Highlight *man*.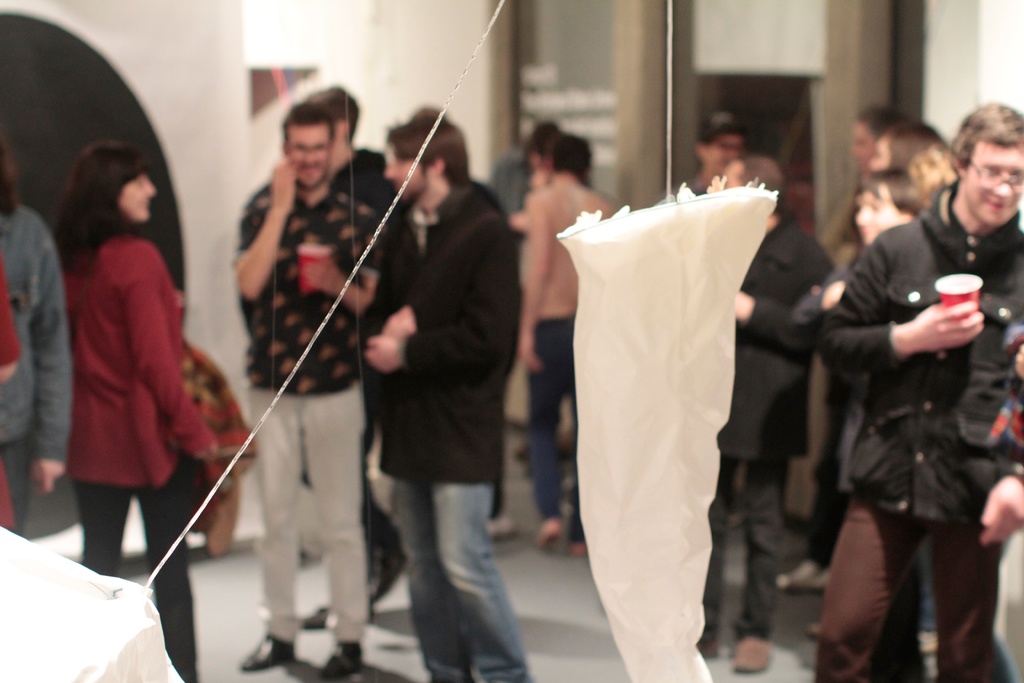
Highlighted region: [875, 119, 939, 170].
